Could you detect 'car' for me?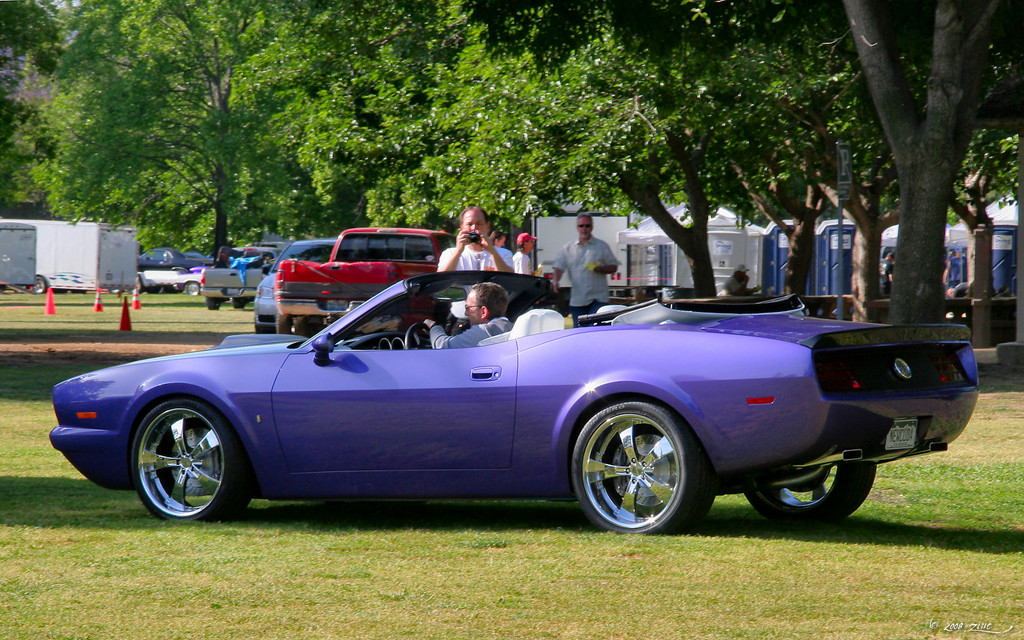
Detection result: (56,272,974,536).
